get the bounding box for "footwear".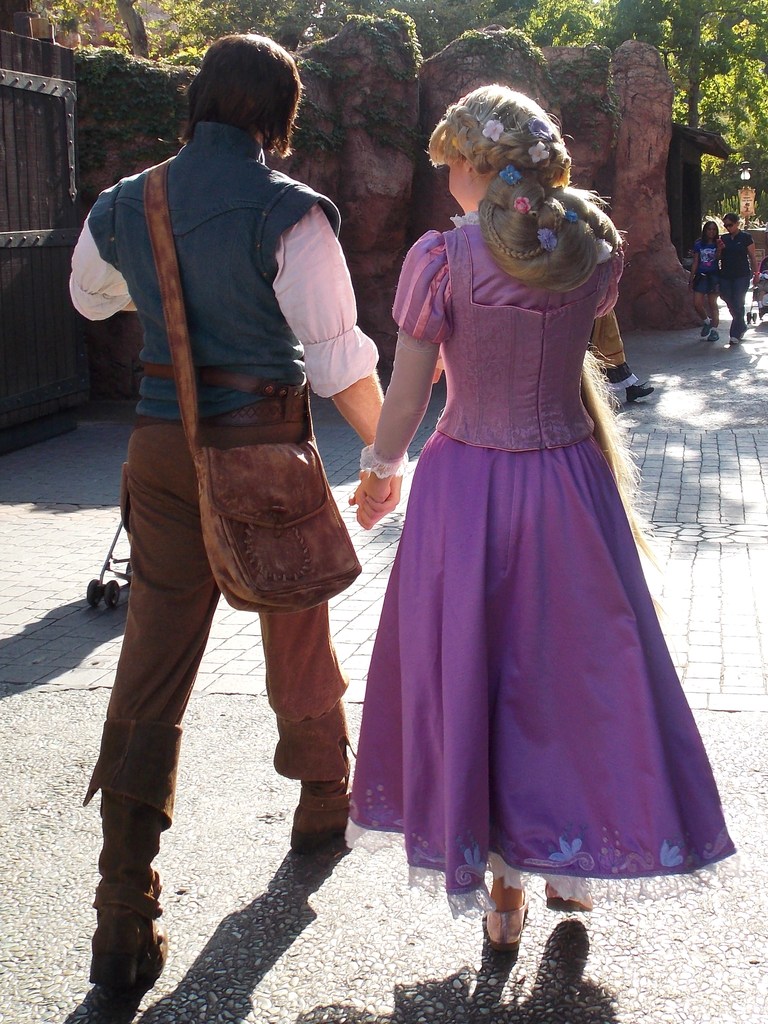
box(729, 335, 738, 344).
